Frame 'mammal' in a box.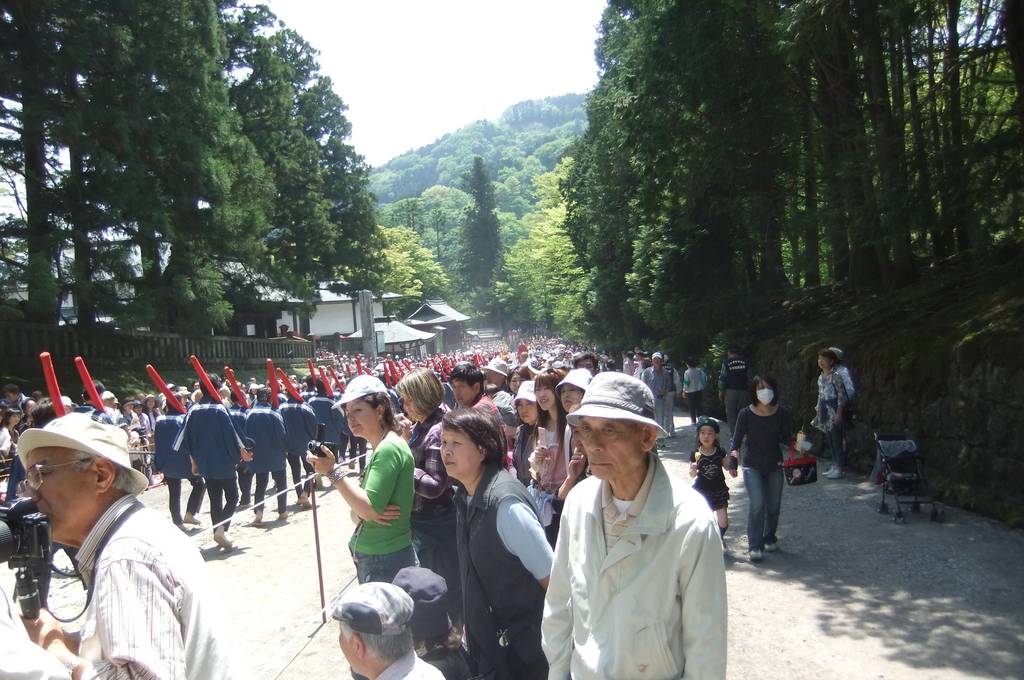
[827, 344, 857, 394].
